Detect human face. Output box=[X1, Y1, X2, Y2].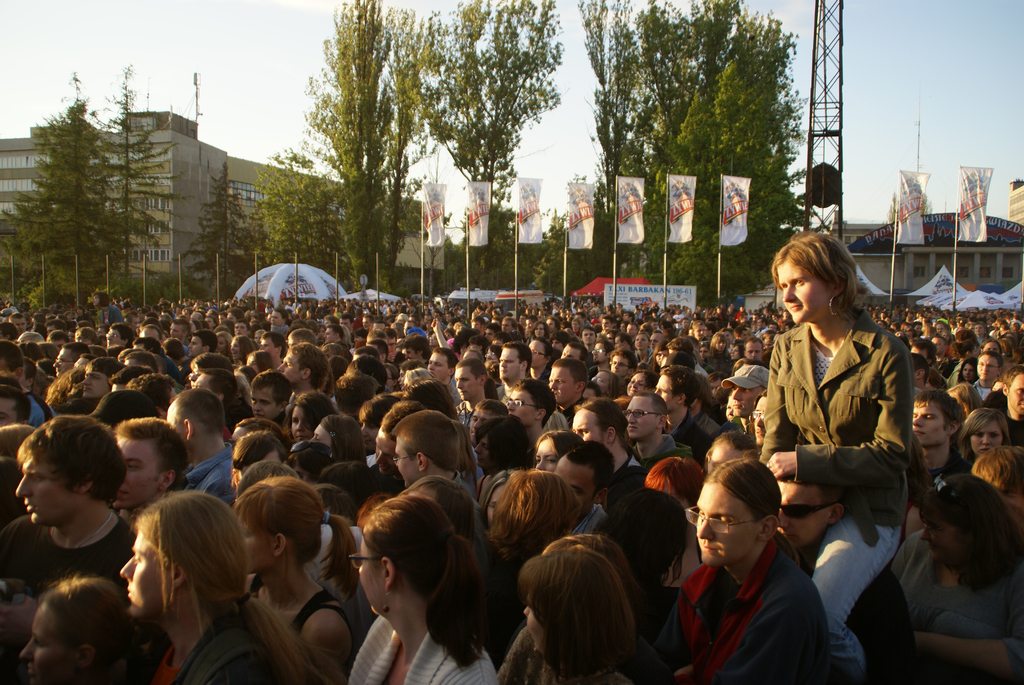
box=[768, 258, 834, 317].
